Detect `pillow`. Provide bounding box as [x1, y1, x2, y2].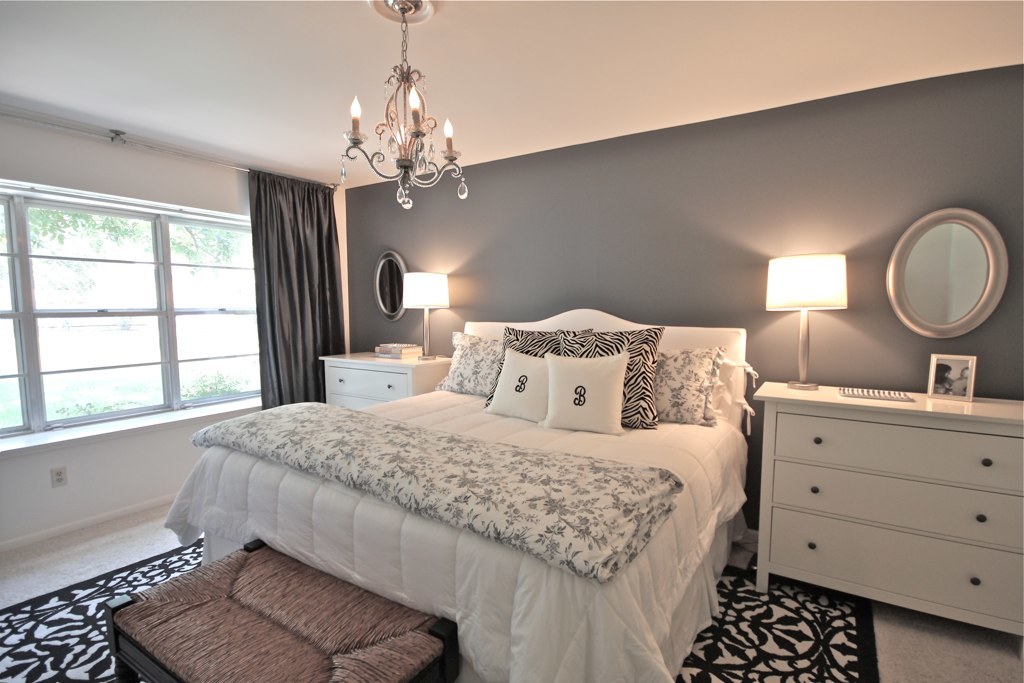
[496, 320, 602, 360].
